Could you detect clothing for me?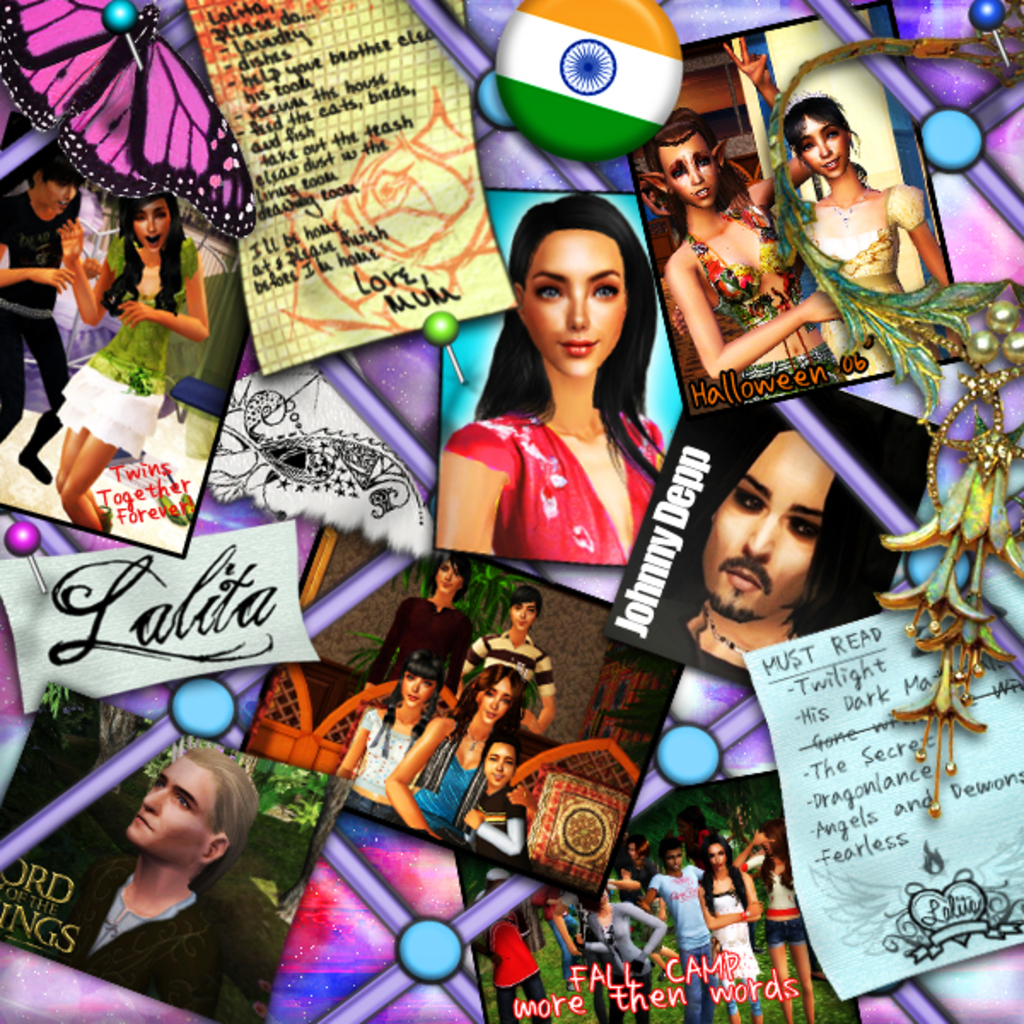
Detection result: bbox=(464, 625, 553, 722).
